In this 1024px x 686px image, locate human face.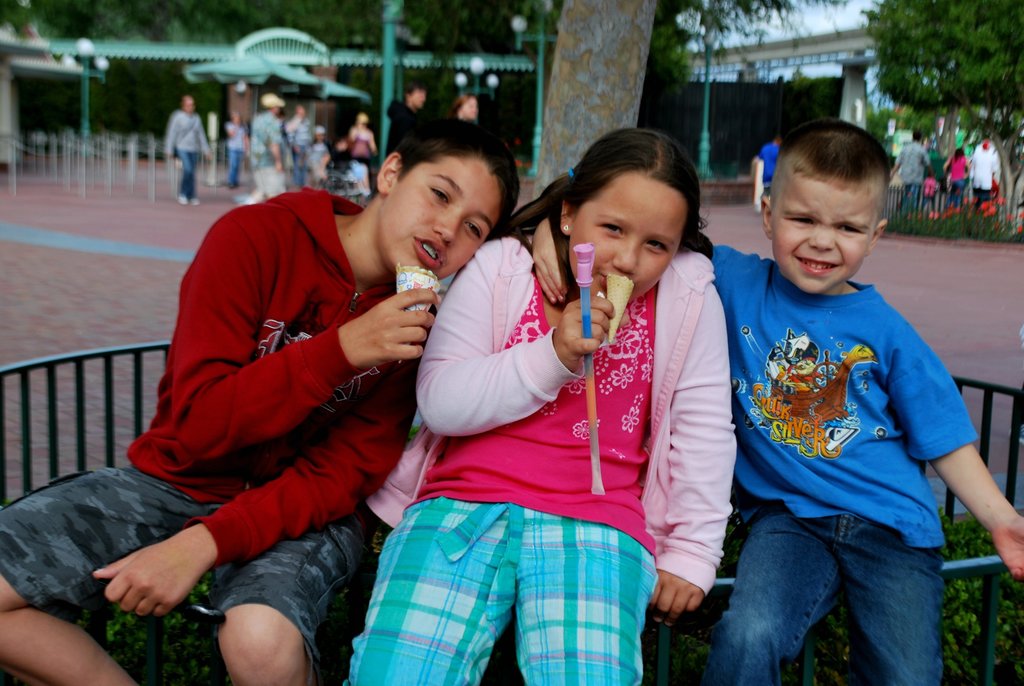
Bounding box: detection(412, 90, 426, 109).
